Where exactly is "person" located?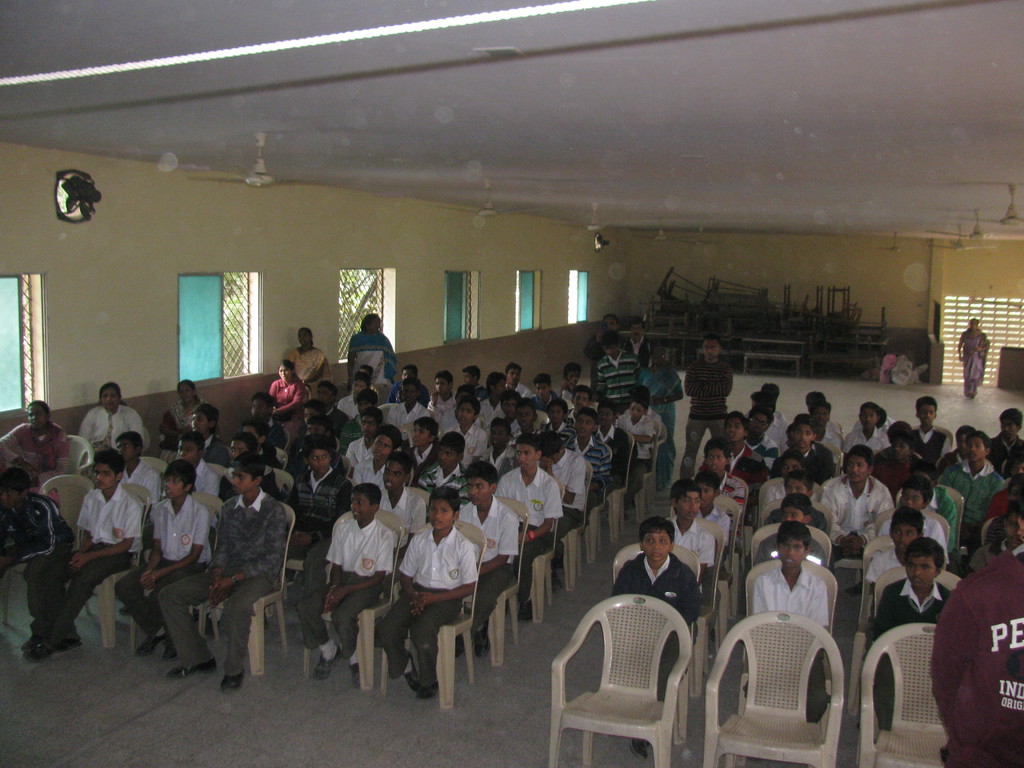
Its bounding box is x1=15, y1=449, x2=140, y2=653.
